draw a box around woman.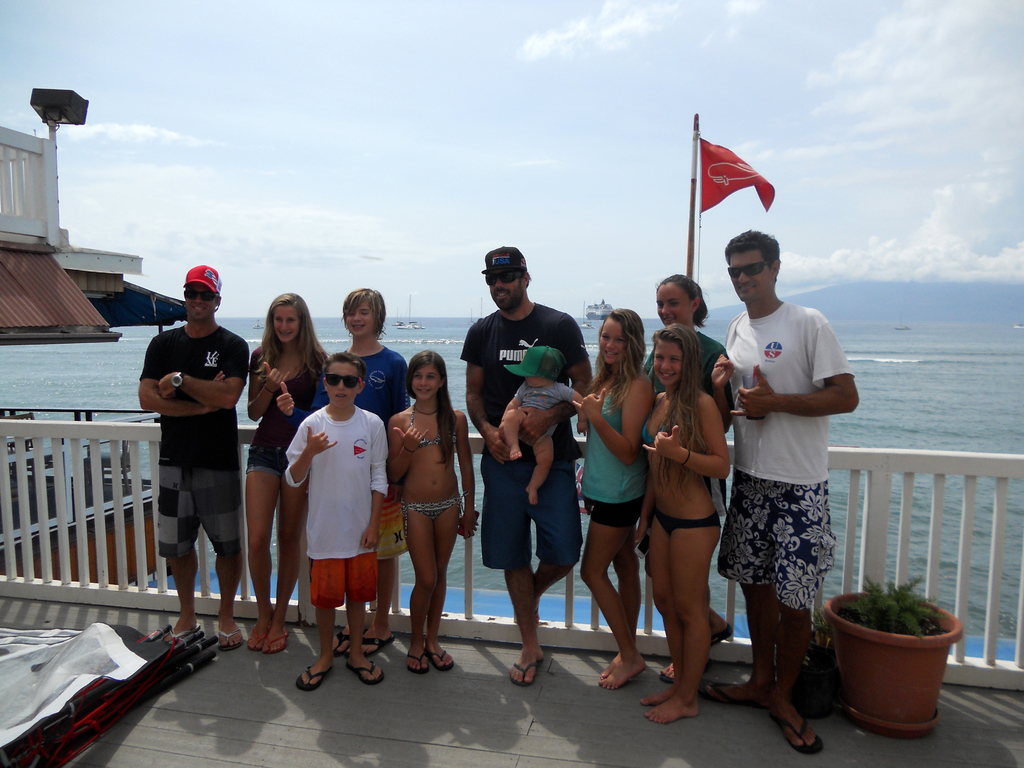
BBox(237, 294, 328, 653).
